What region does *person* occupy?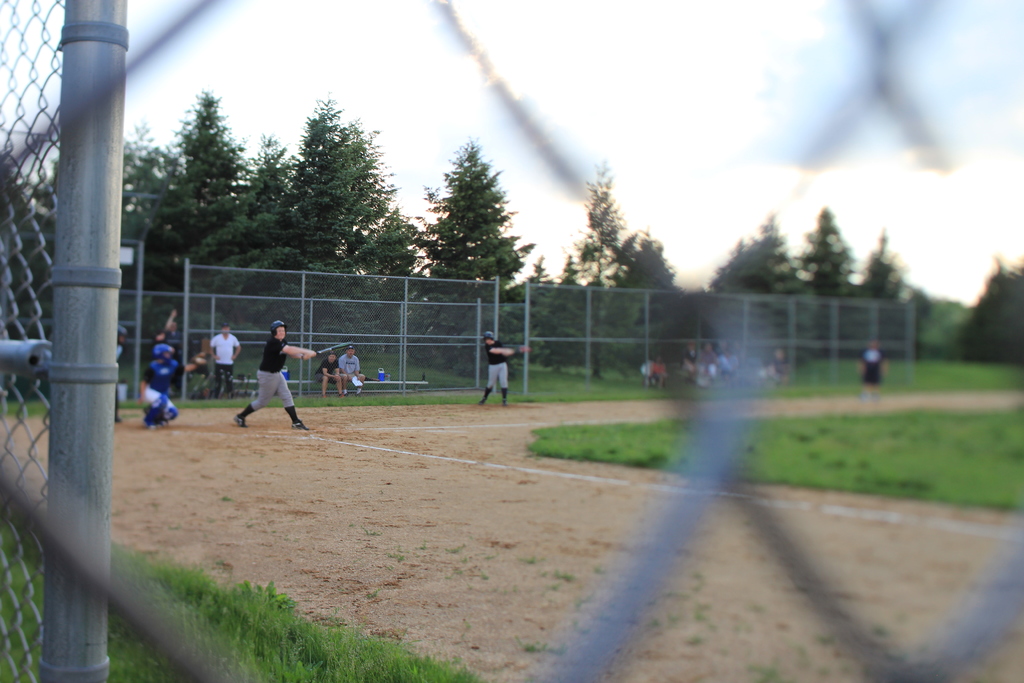
[left=113, top=324, right=131, bottom=424].
